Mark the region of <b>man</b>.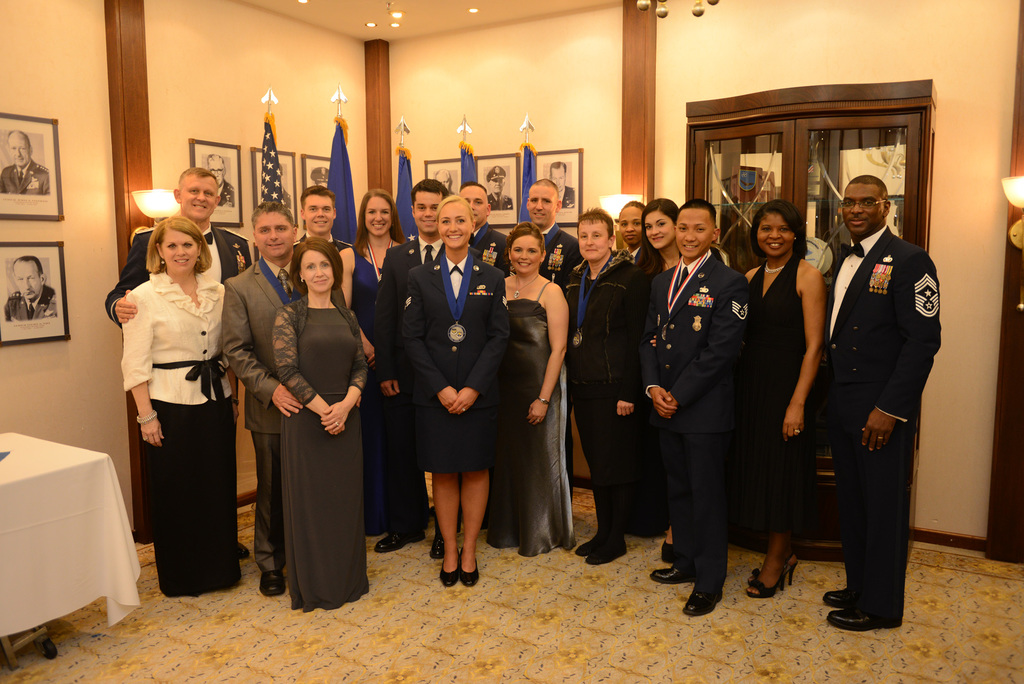
Region: l=516, t=177, r=589, b=498.
